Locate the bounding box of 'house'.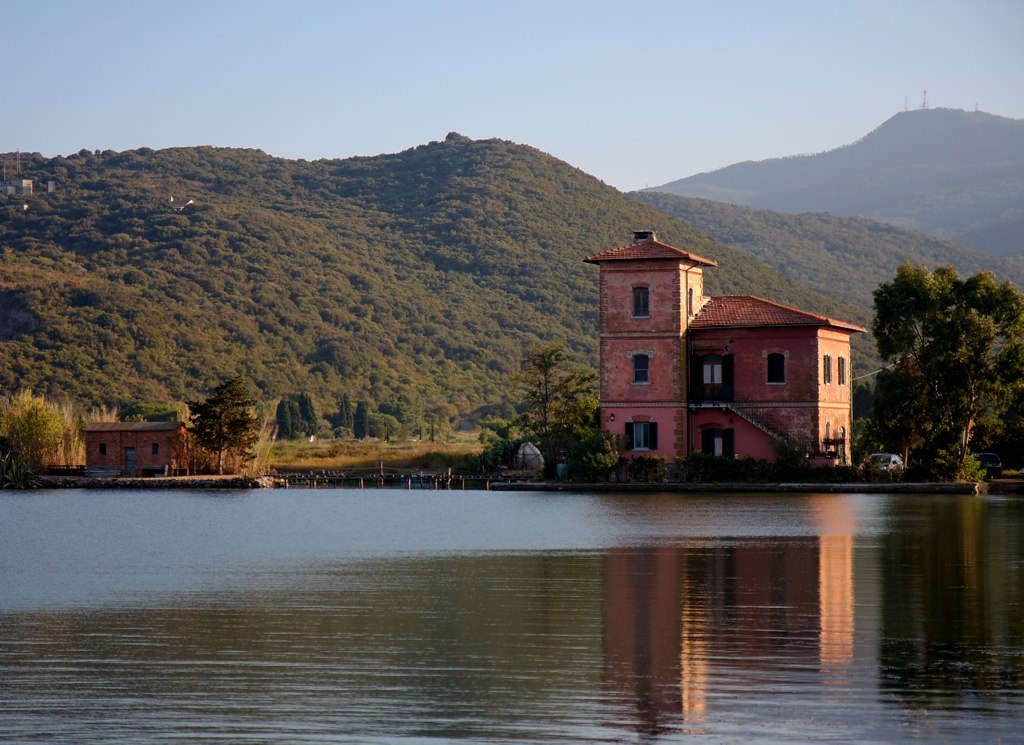
Bounding box: <region>588, 242, 886, 483</region>.
